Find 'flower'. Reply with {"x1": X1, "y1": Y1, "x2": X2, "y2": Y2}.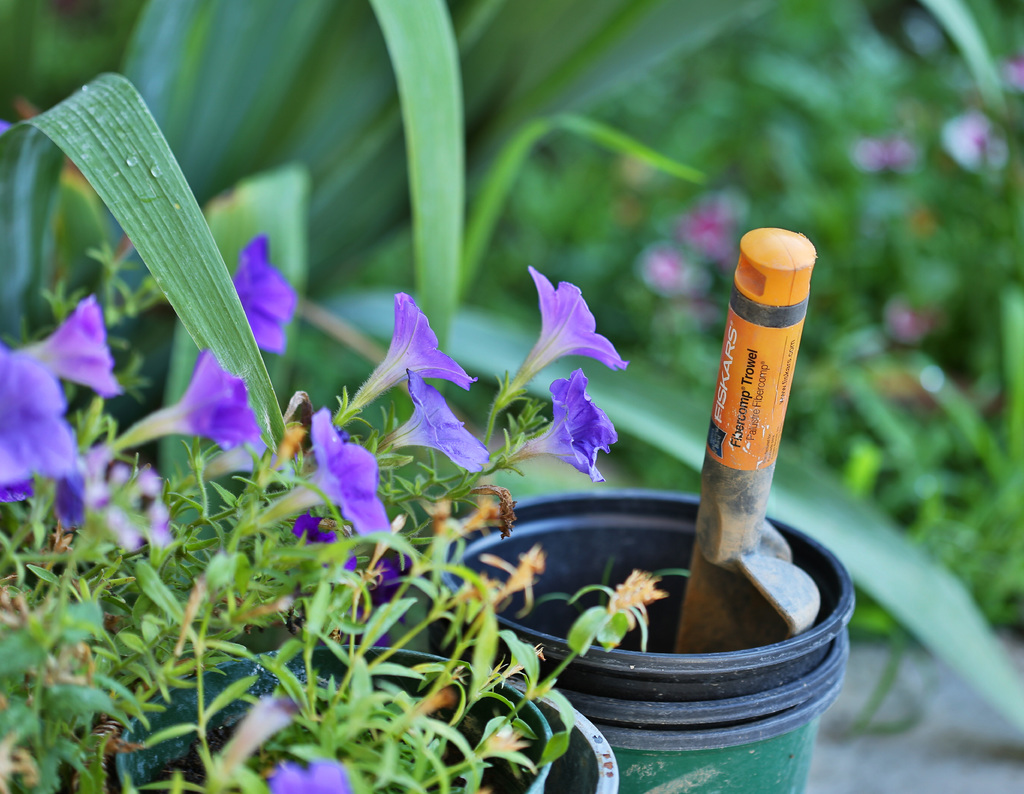
{"x1": 0, "y1": 342, "x2": 74, "y2": 495}.
